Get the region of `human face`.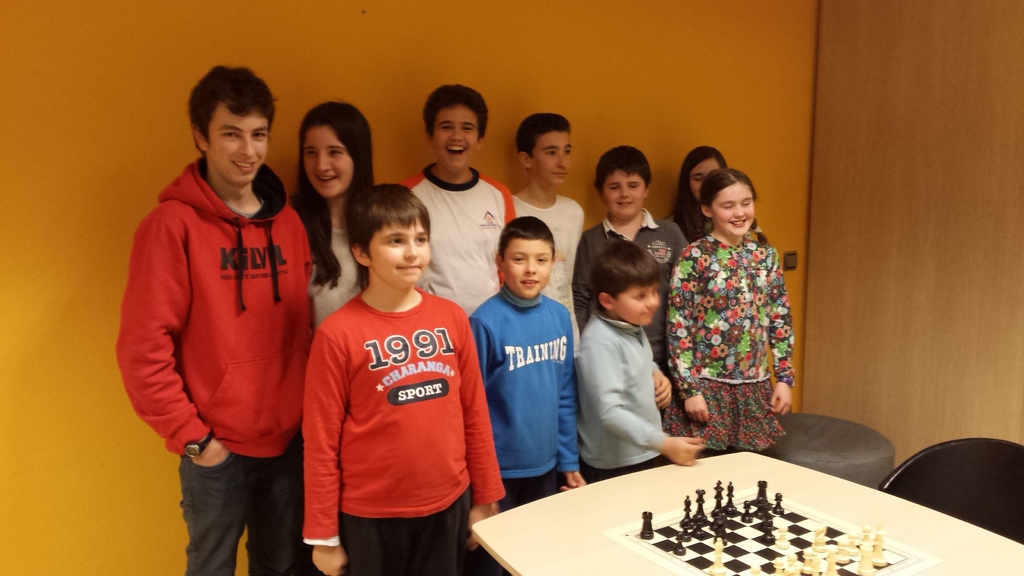
<box>691,158,723,195</box>.
